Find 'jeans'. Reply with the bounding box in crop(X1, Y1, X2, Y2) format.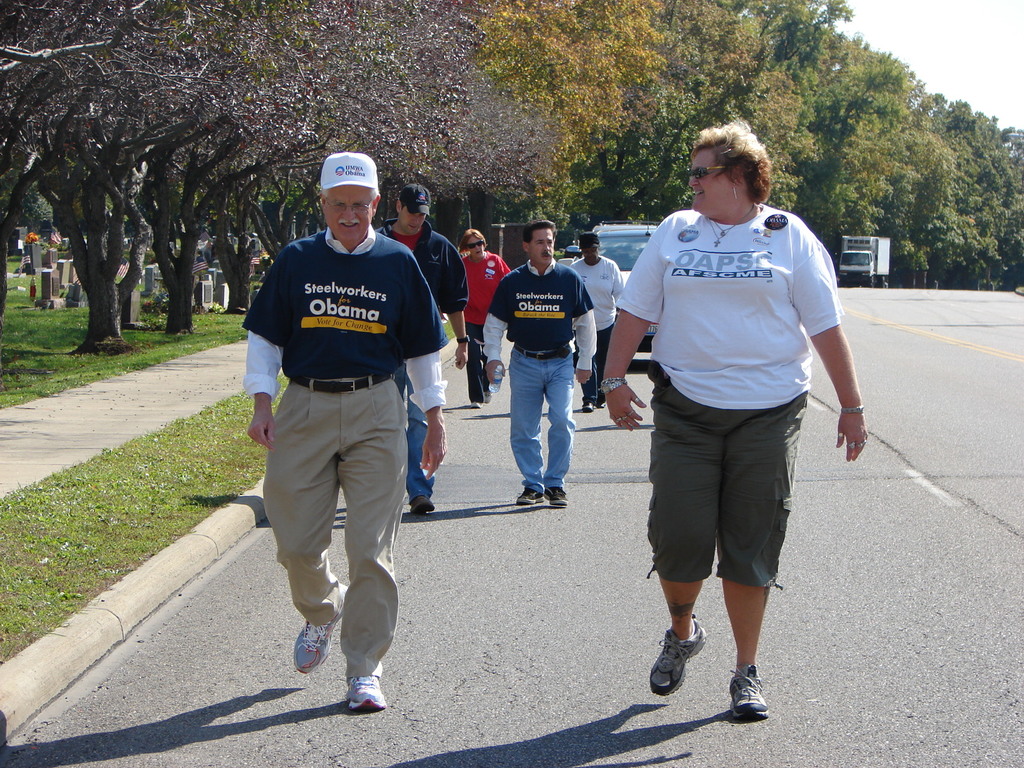
crop(512, 350, 577, 486).
